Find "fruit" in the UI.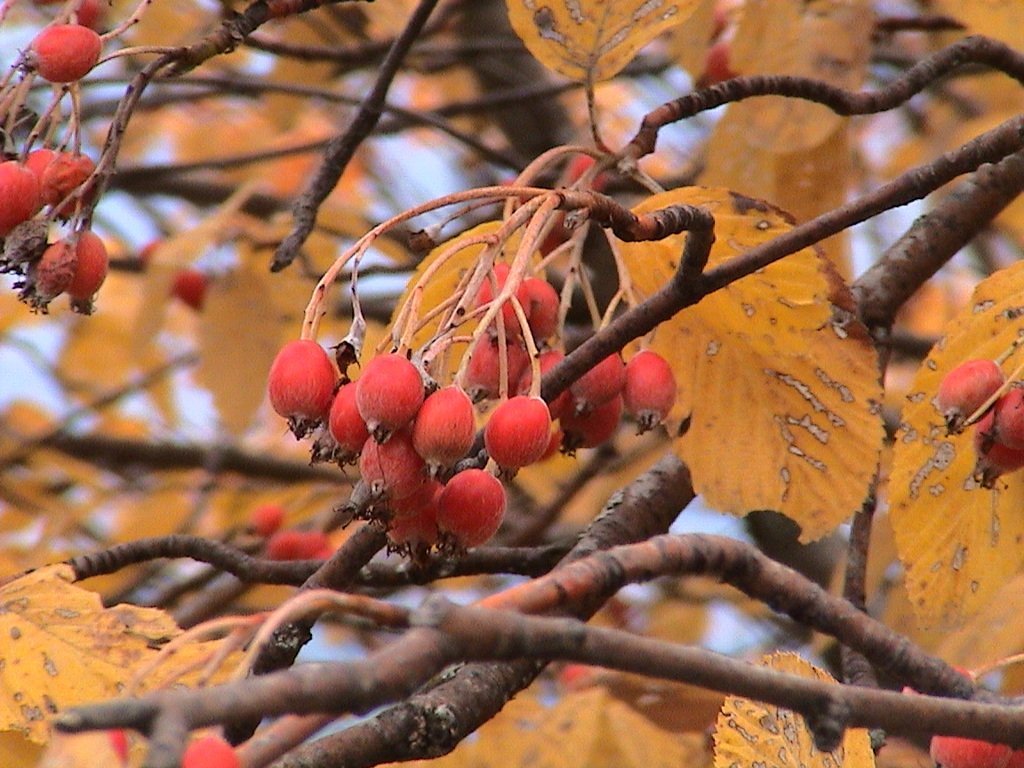
UI element at select_region(970, 383, 1023, 496).
